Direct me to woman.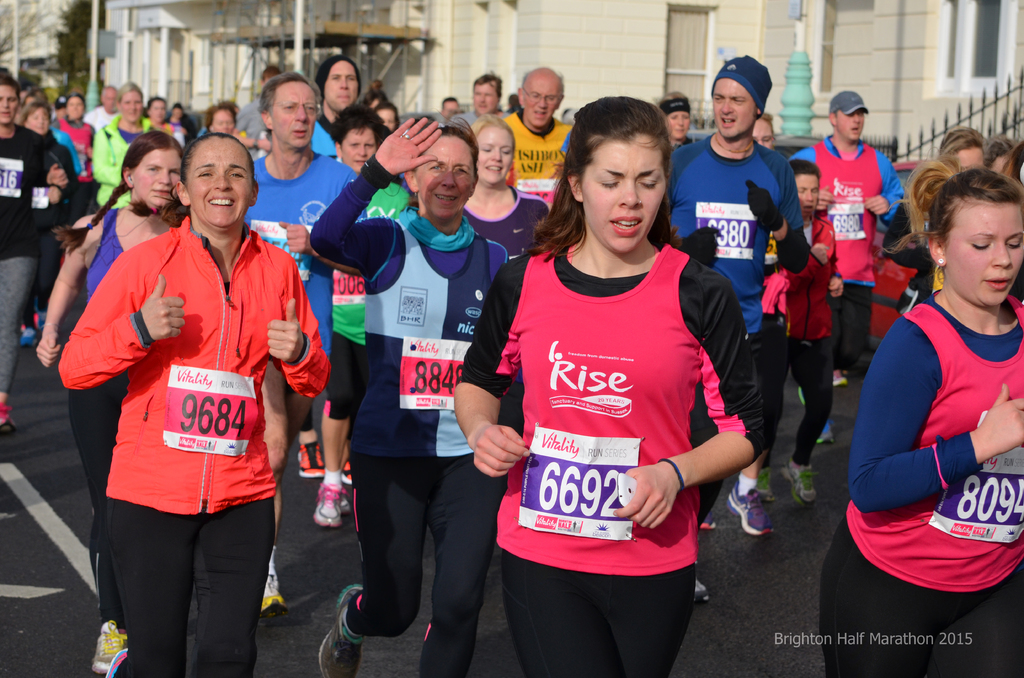
Direction: (left=95, top=80, right=154, bottom=211).
